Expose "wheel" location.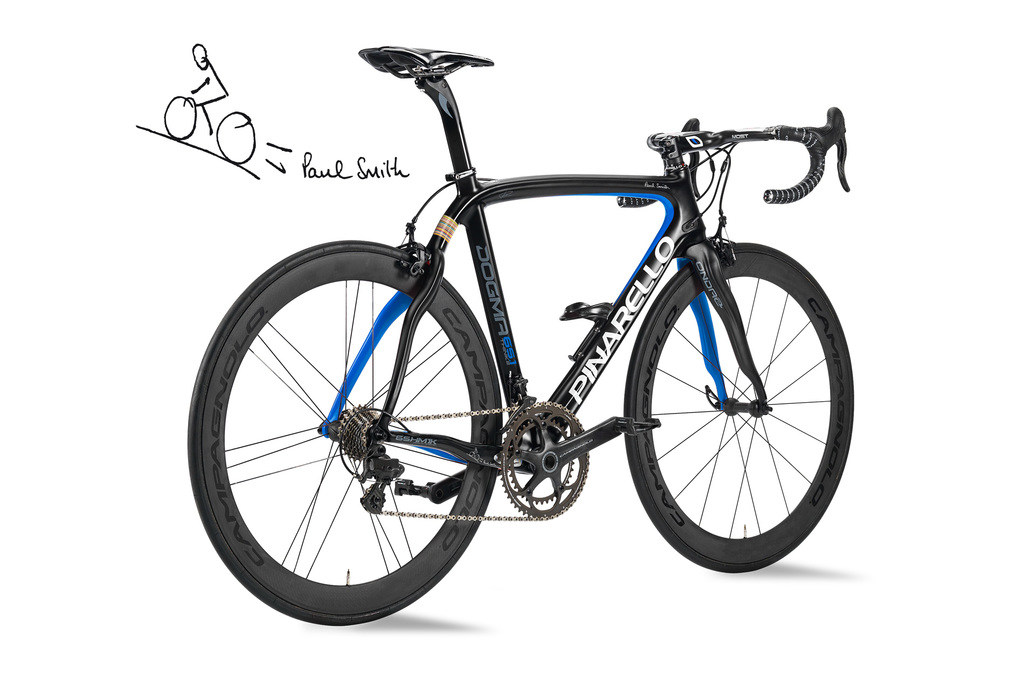
Exposed at Rect(185, 241, 504, 625).
